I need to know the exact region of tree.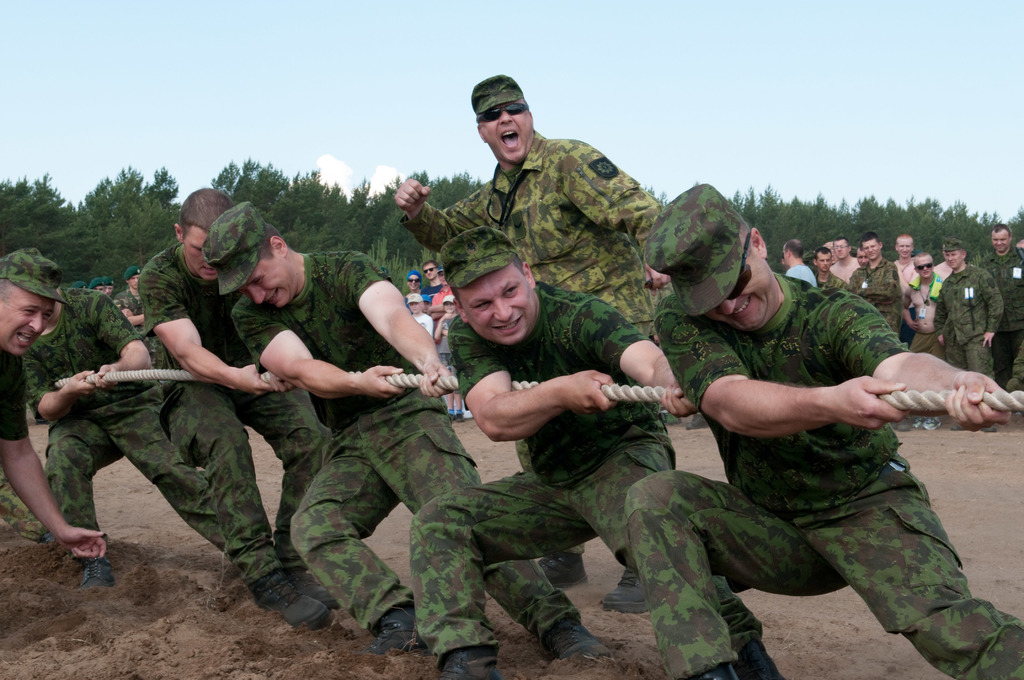
Region: l=0, t=157, r=1021, b=304.
